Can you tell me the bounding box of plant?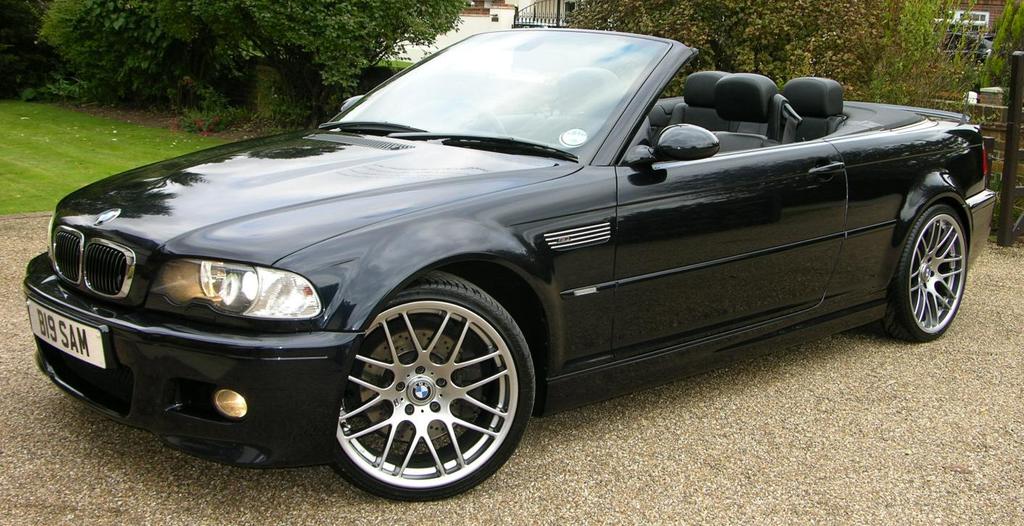
23, 83, 41, 100.
